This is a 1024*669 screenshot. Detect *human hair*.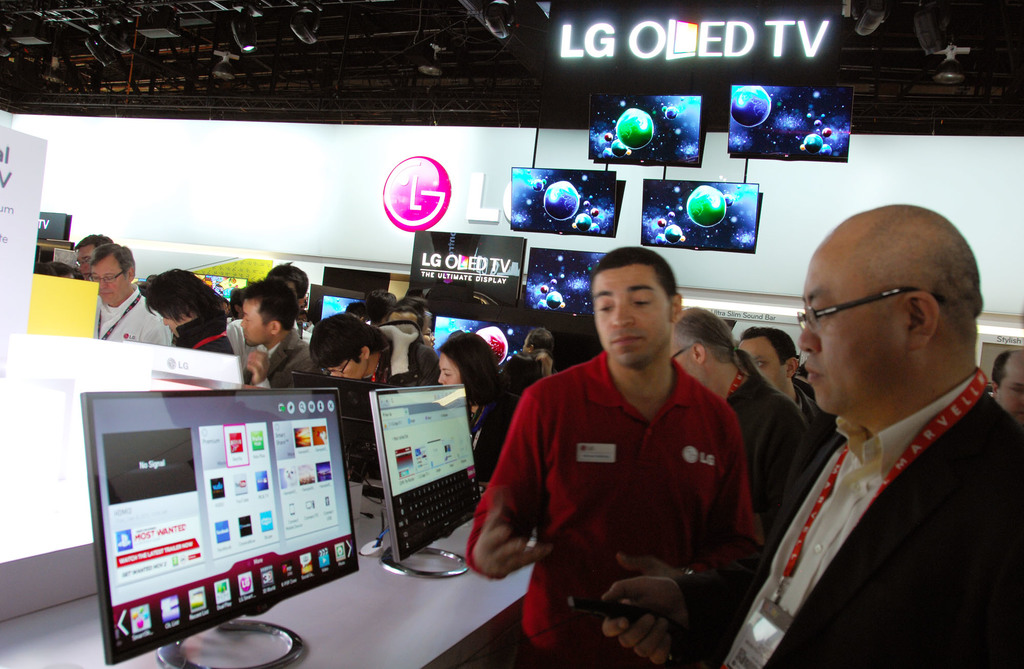
[525, 328, 553, 350].
